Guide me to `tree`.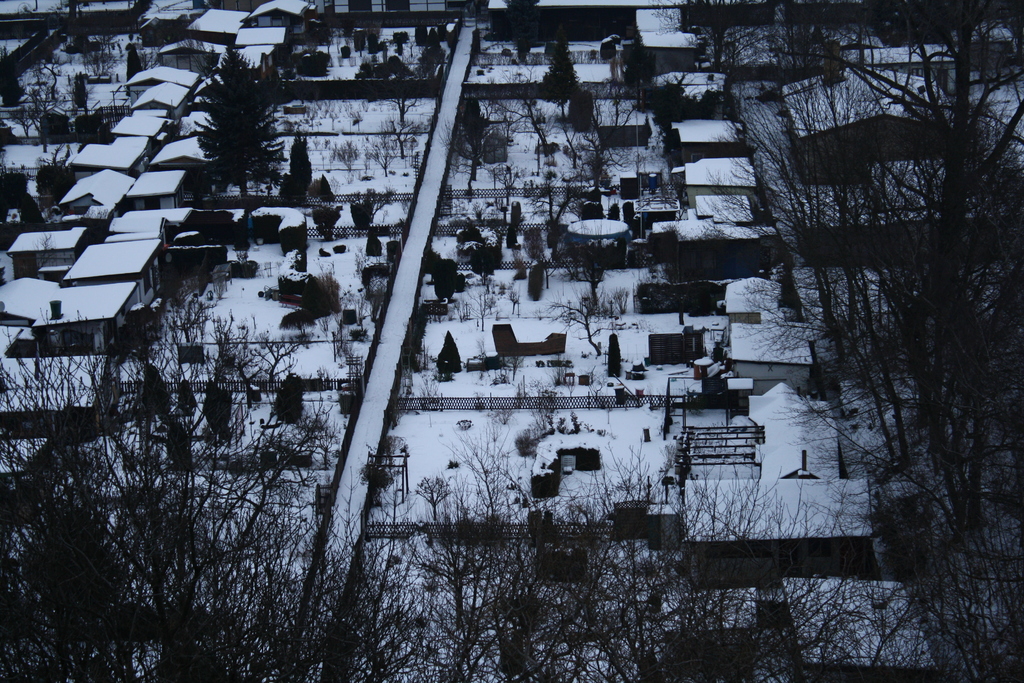
Guidance: select_region(190, 42, 285, 211).
